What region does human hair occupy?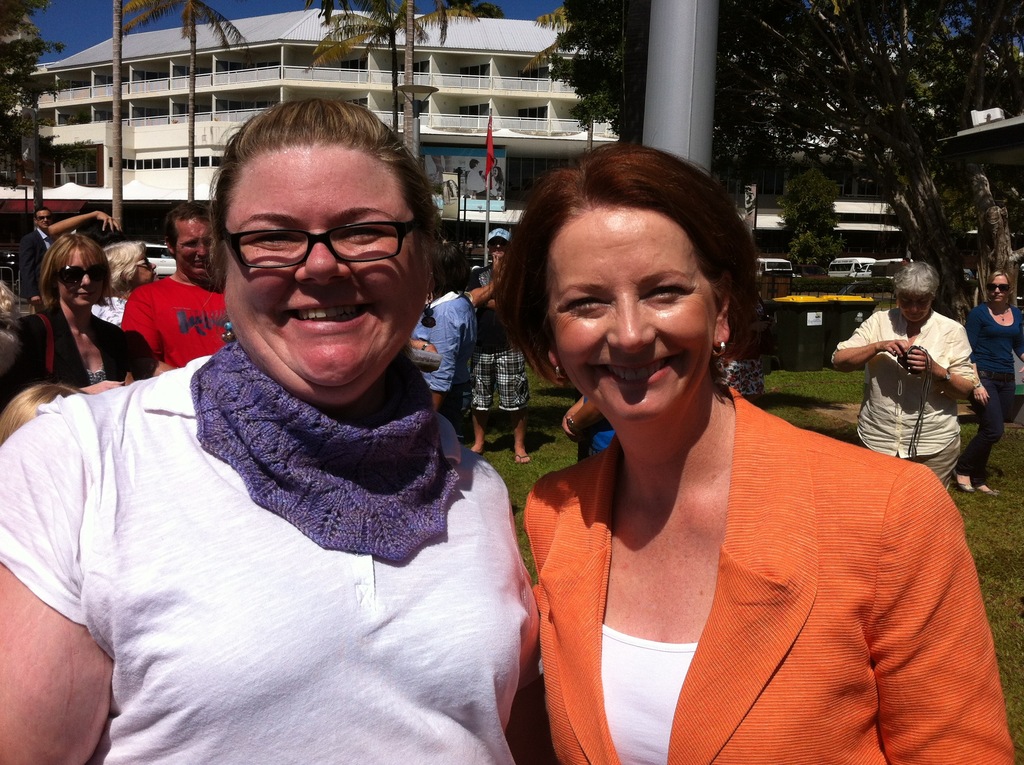
(36, 229, 113, 311).
